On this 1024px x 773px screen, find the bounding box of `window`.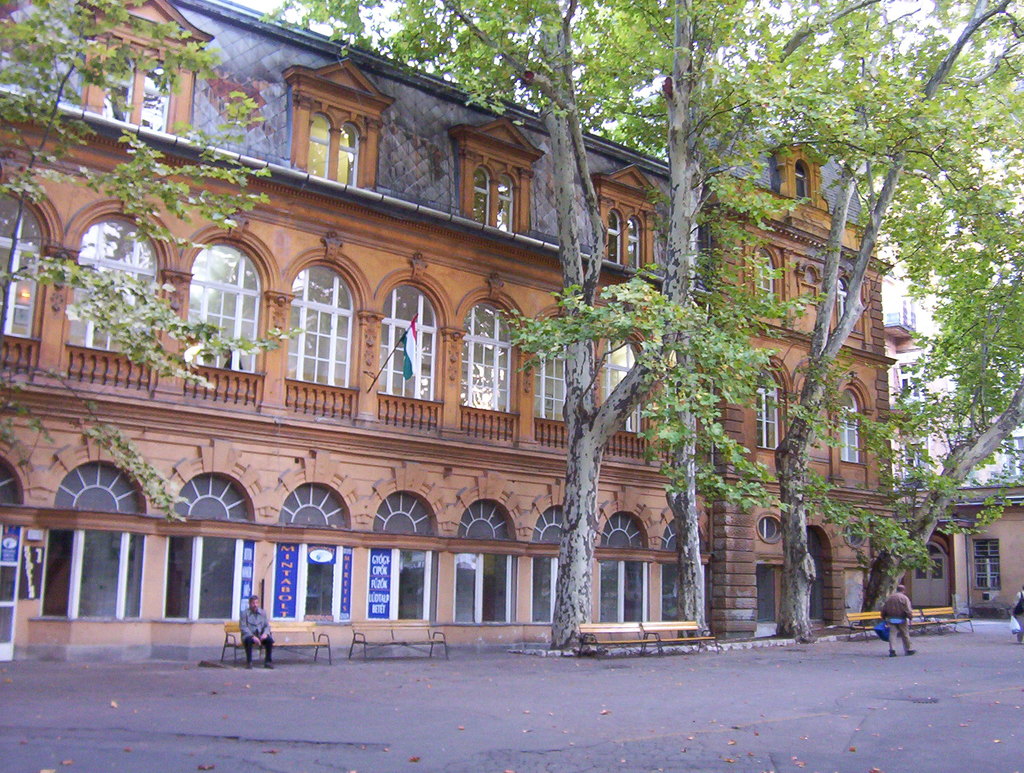
Bounding box: [left=378, top=280, right=440, bottom=408].
